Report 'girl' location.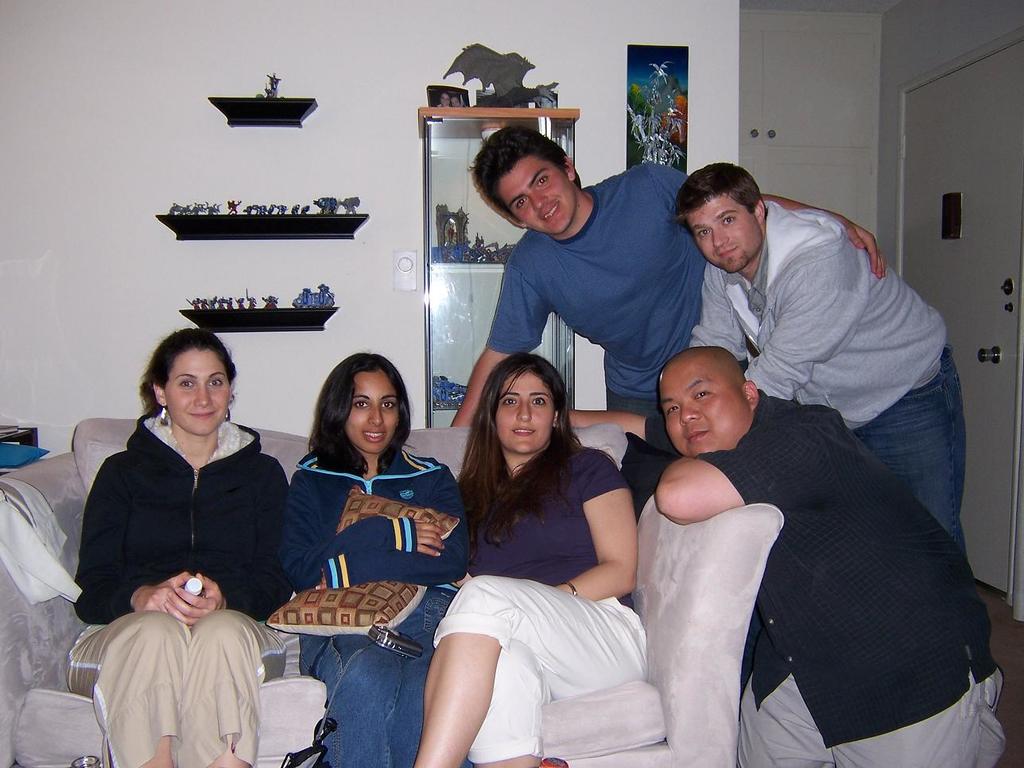
Report: [x1=60, y1=328, x2=293, y2=766].
